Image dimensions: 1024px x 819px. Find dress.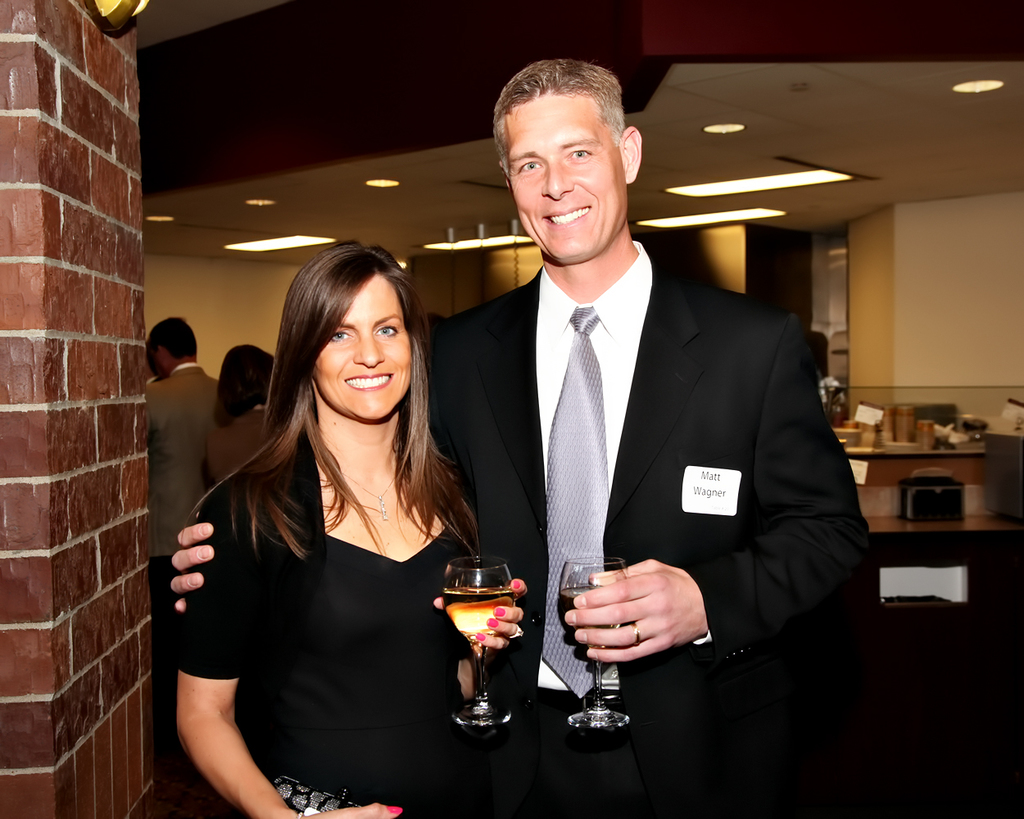
275 536 458 818.
